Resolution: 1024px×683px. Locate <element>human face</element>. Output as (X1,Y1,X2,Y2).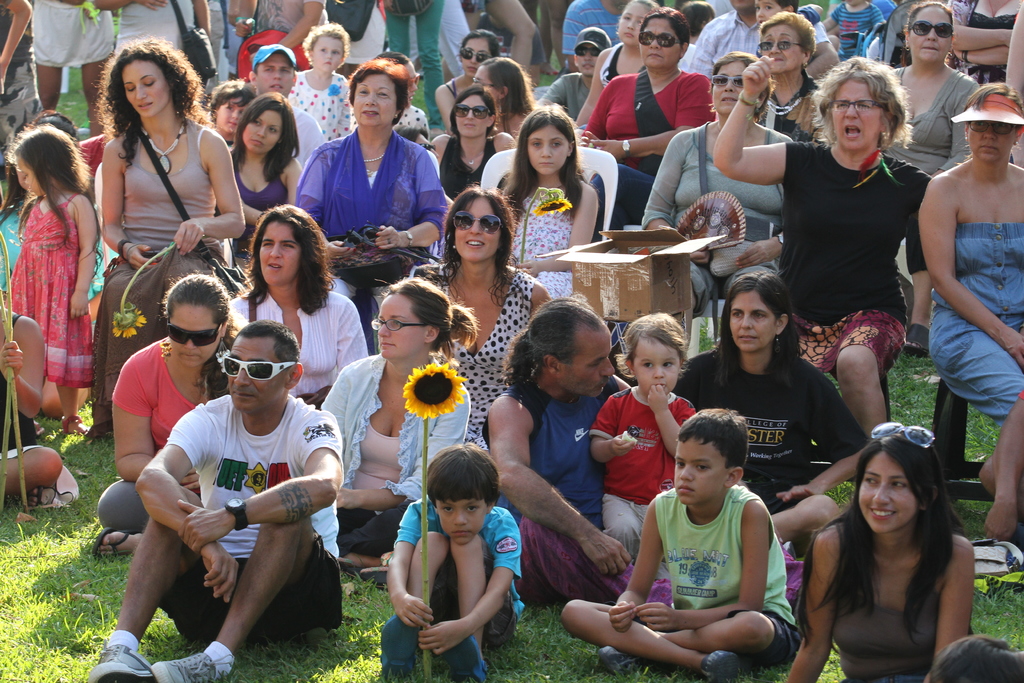
(355,69,400,128).
